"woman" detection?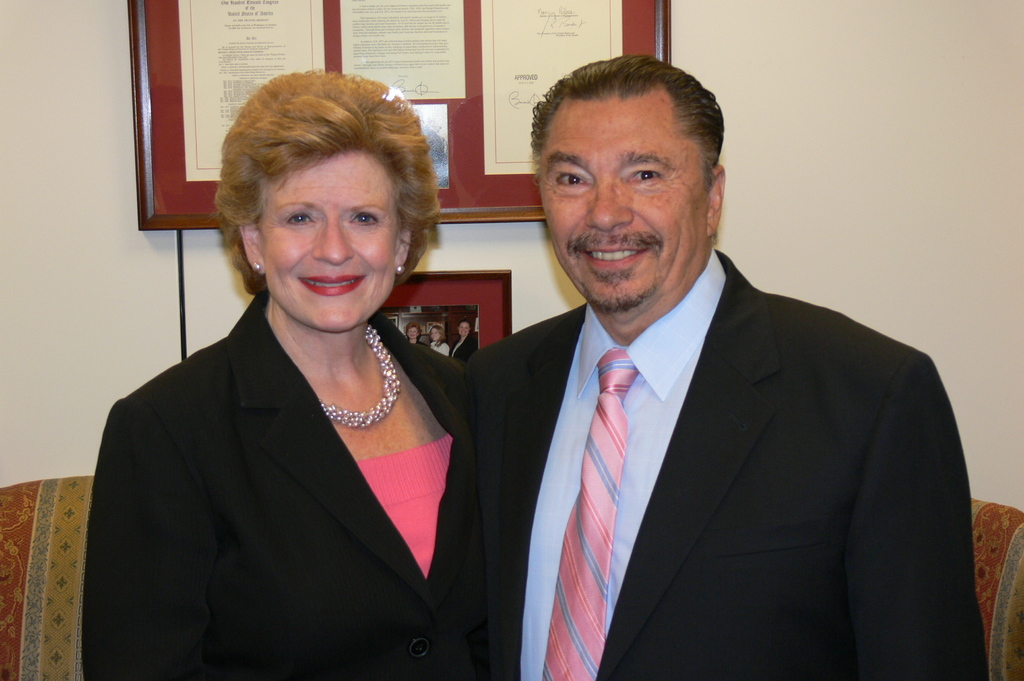
<box>406,321,428,345</box>
